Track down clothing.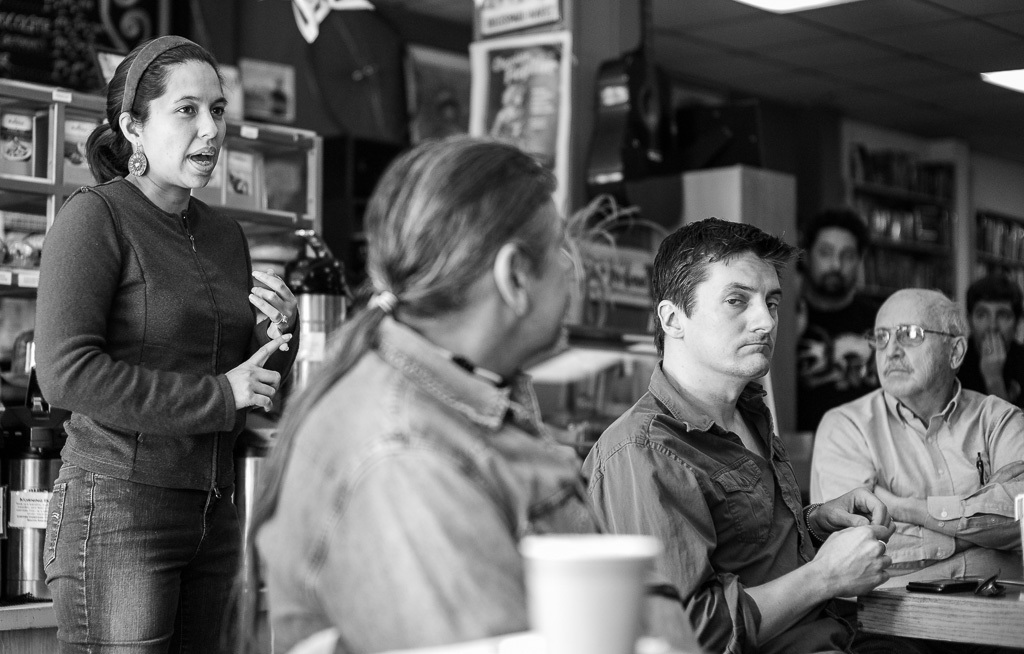
Tracked to {"left": 578, "top": 354, "right": 860, "bottom": 653}.
